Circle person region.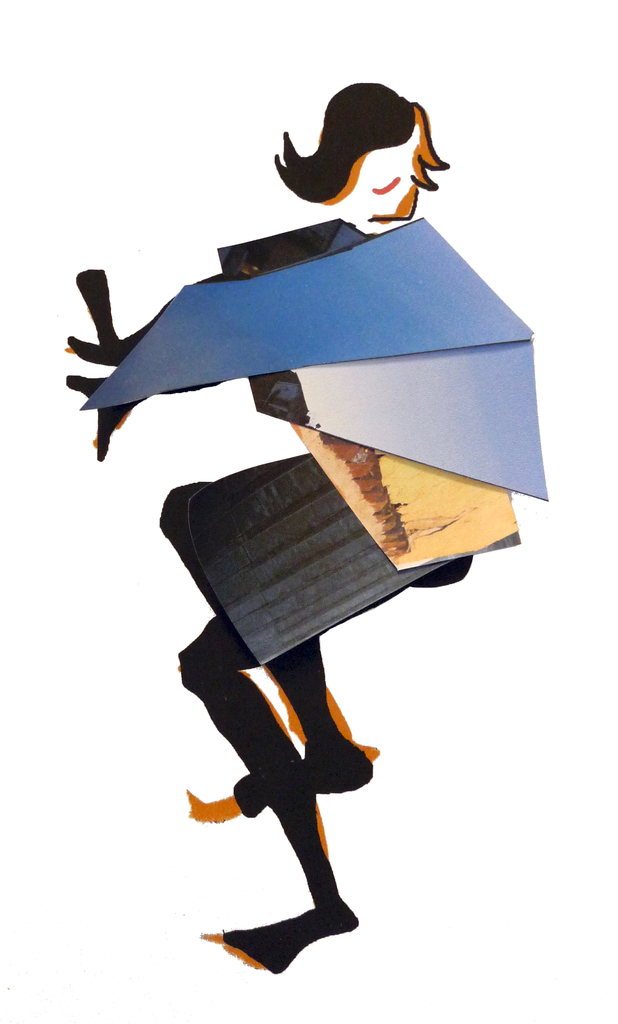
Region: 61, 78, 528, 963.
